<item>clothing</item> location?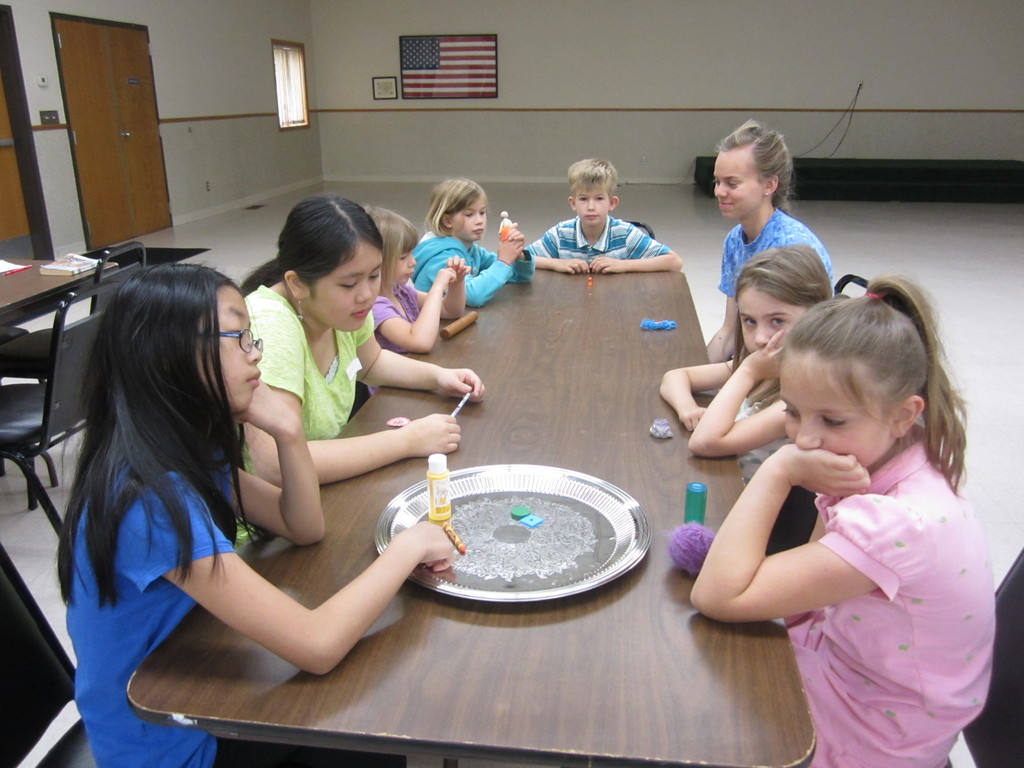
locate(412, 234, 536, 305)
